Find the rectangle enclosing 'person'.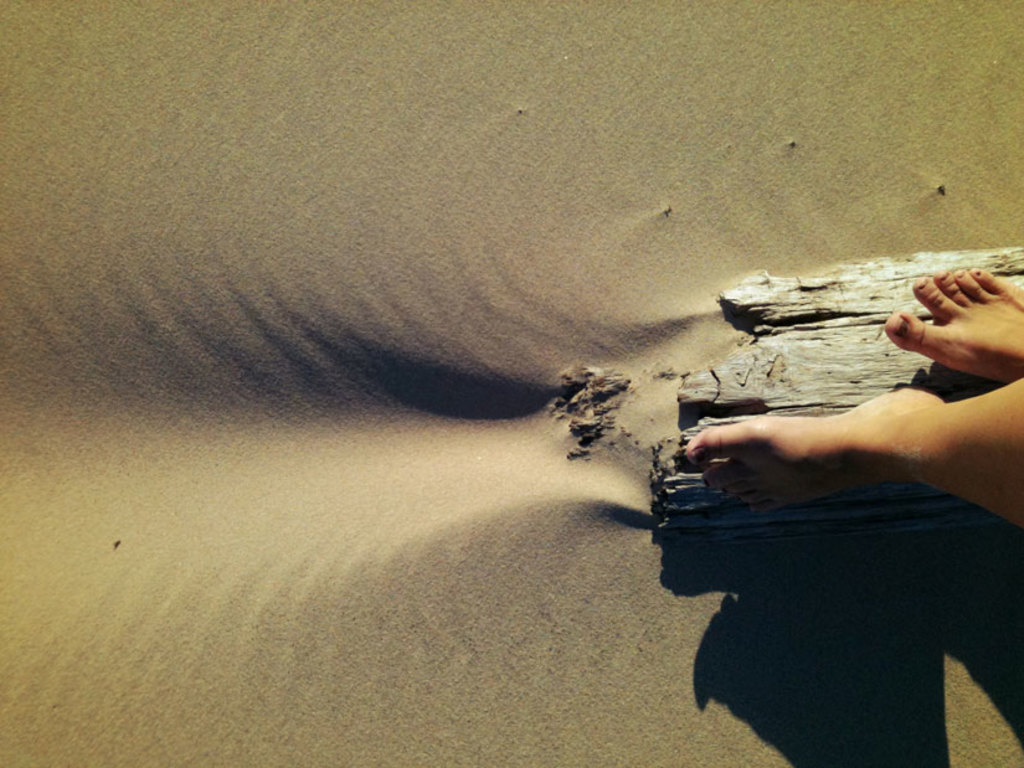
pyautogui.locateOnScreen(690, 243, 1008, 573).
